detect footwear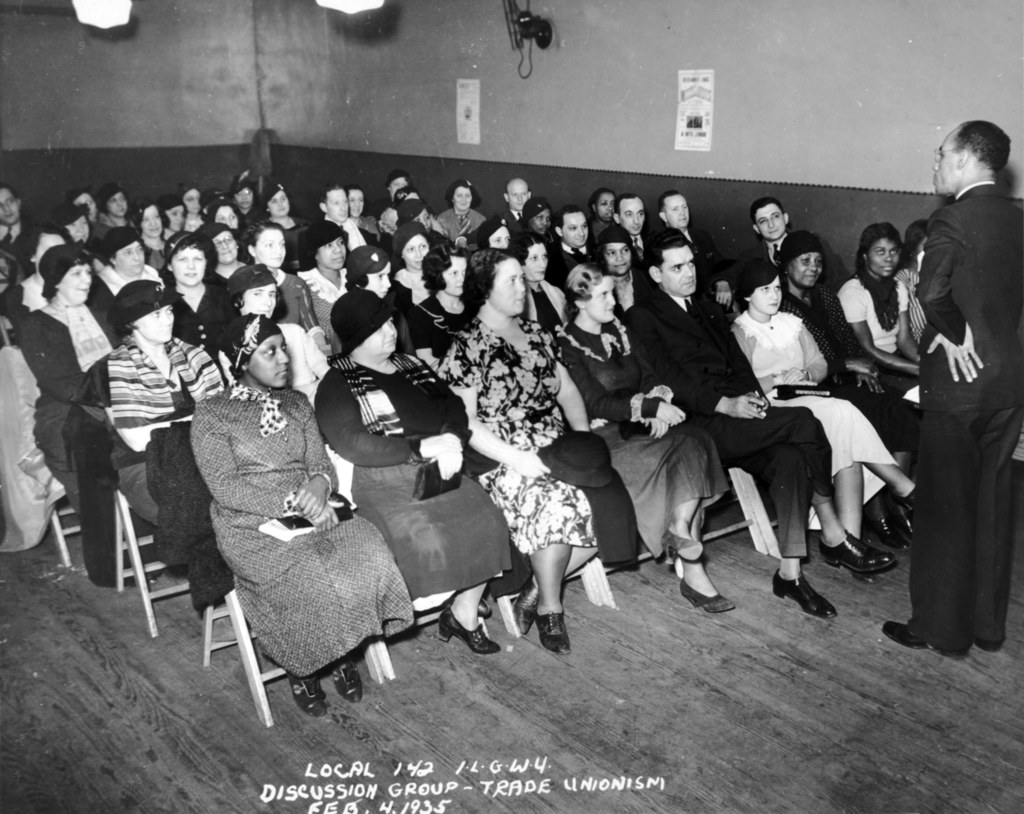
rect(328, 649, 367, 709)
